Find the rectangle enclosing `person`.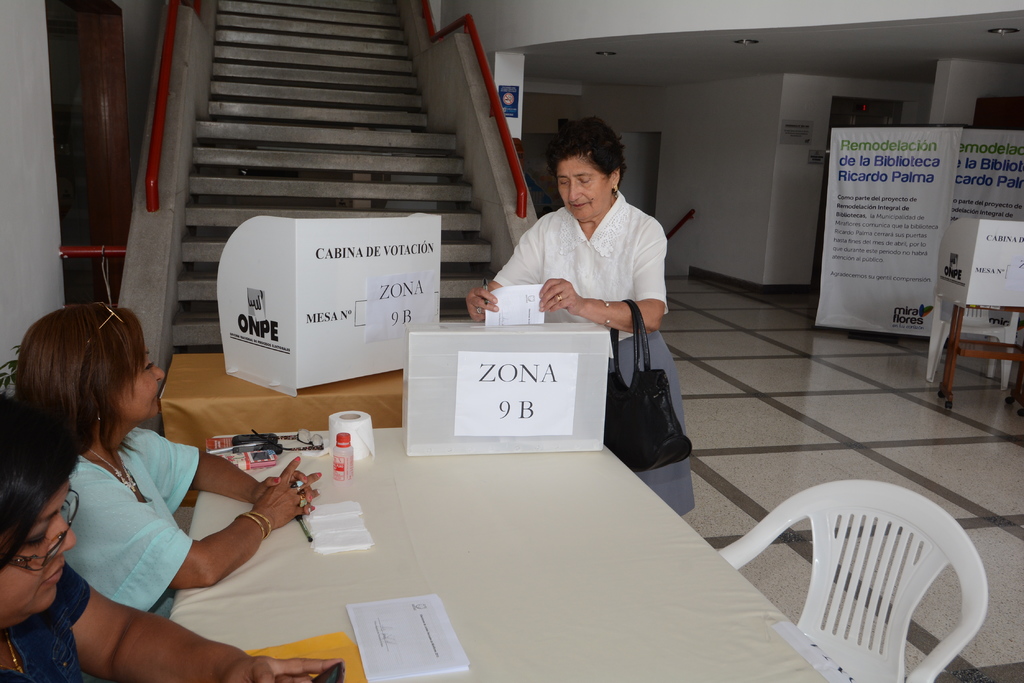
region(10, 295, 326, 614).
